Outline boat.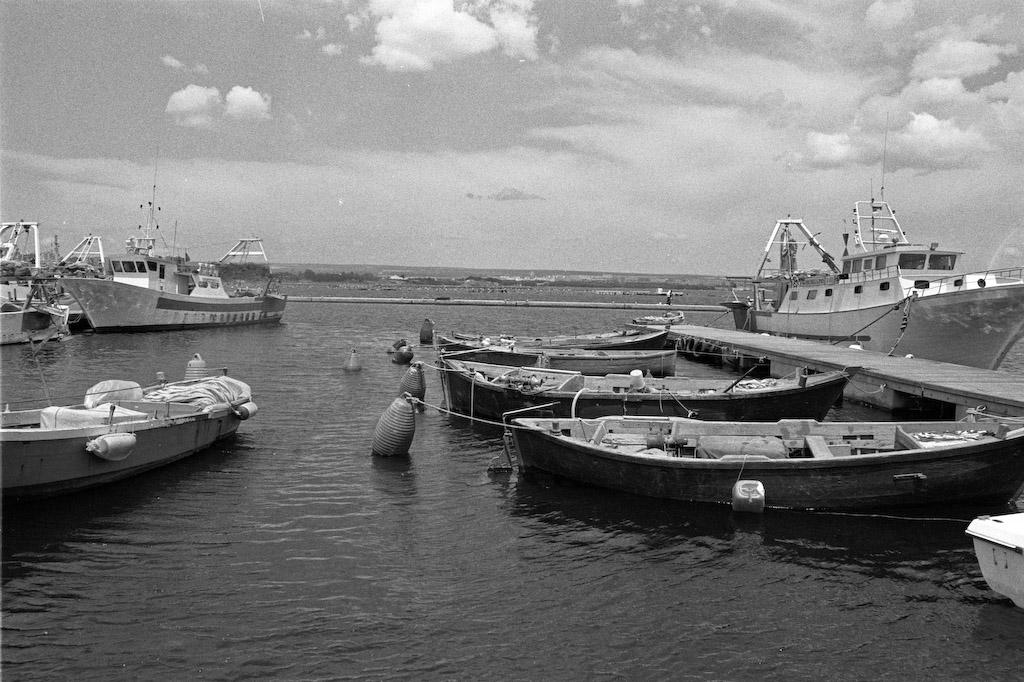
Outline: (964, 515, 1023, 611).
